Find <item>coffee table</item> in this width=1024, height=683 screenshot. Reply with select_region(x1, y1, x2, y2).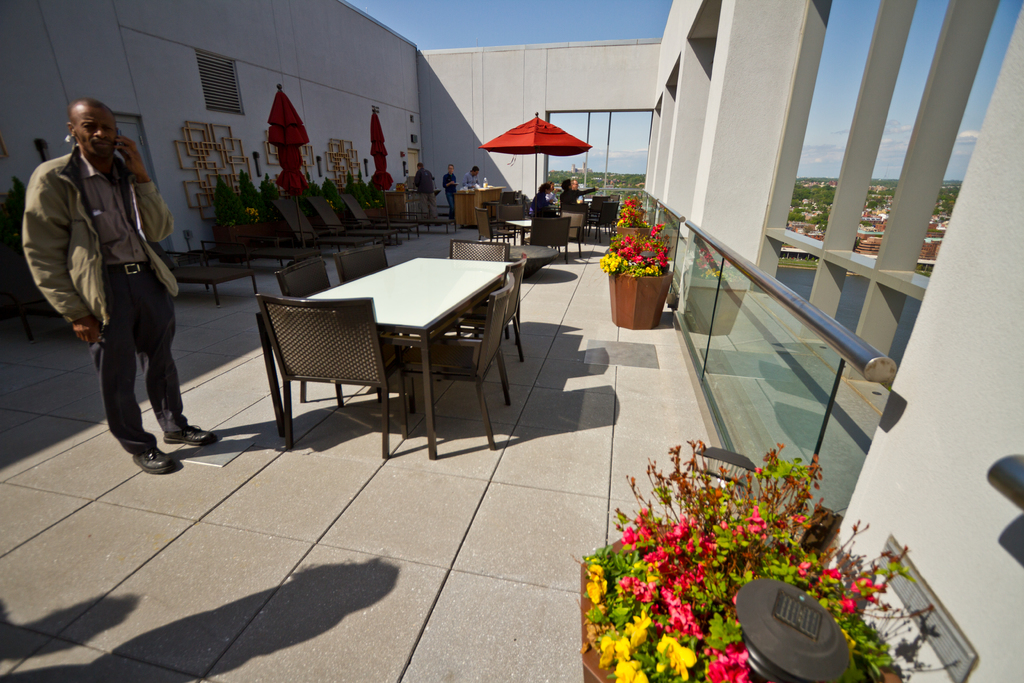
select_region(316, 247, 506, 445).
